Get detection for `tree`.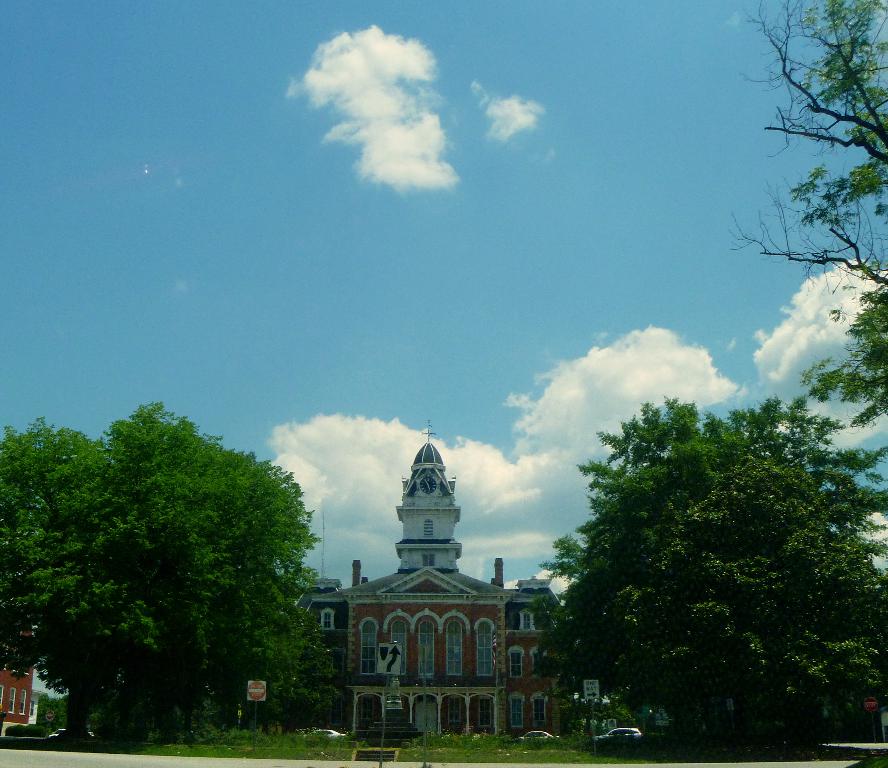
Detection: <box>723,0,887,427</box>.
